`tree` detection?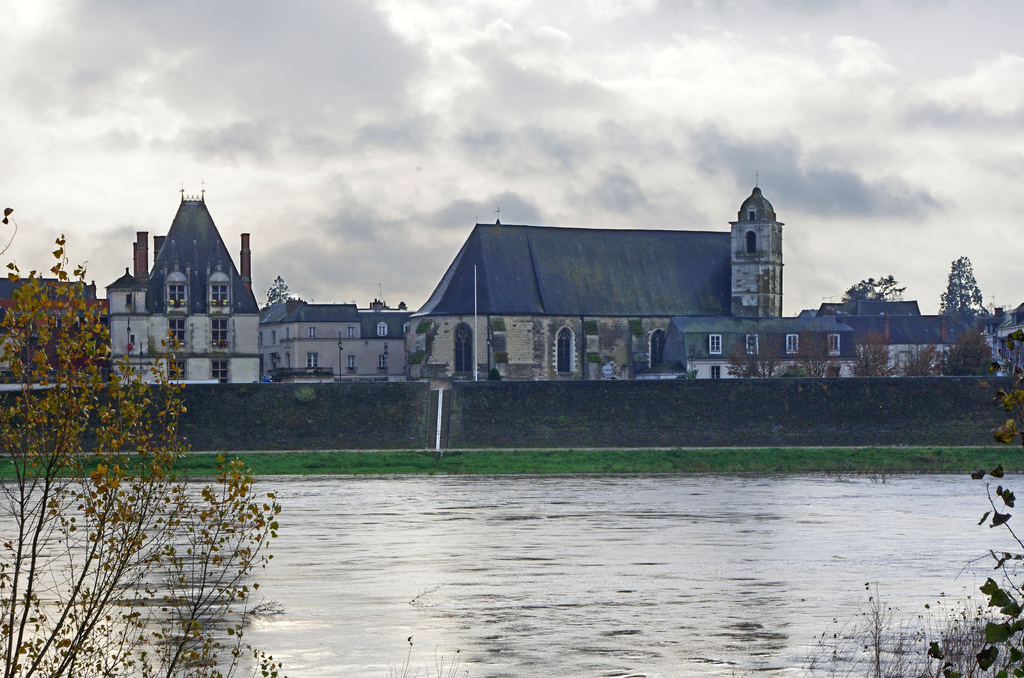
[841, 274, 902, 316]
